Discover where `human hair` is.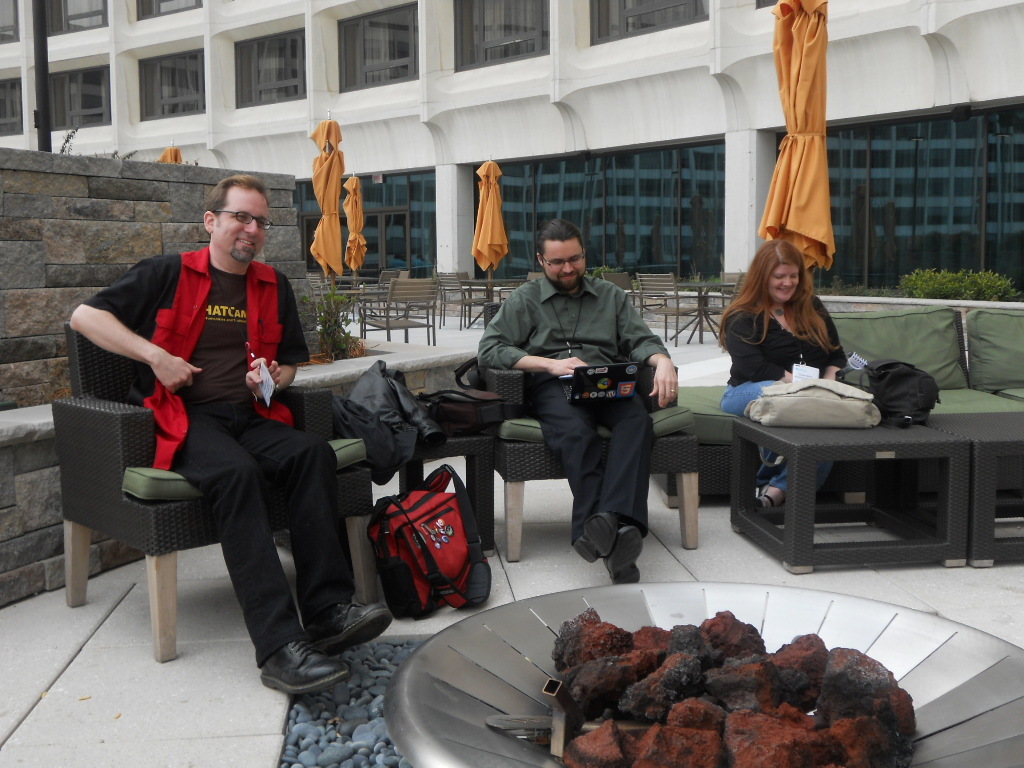
Discovered at {"left": 203, "top": 179, "right": 265, "bottom": 220}.
